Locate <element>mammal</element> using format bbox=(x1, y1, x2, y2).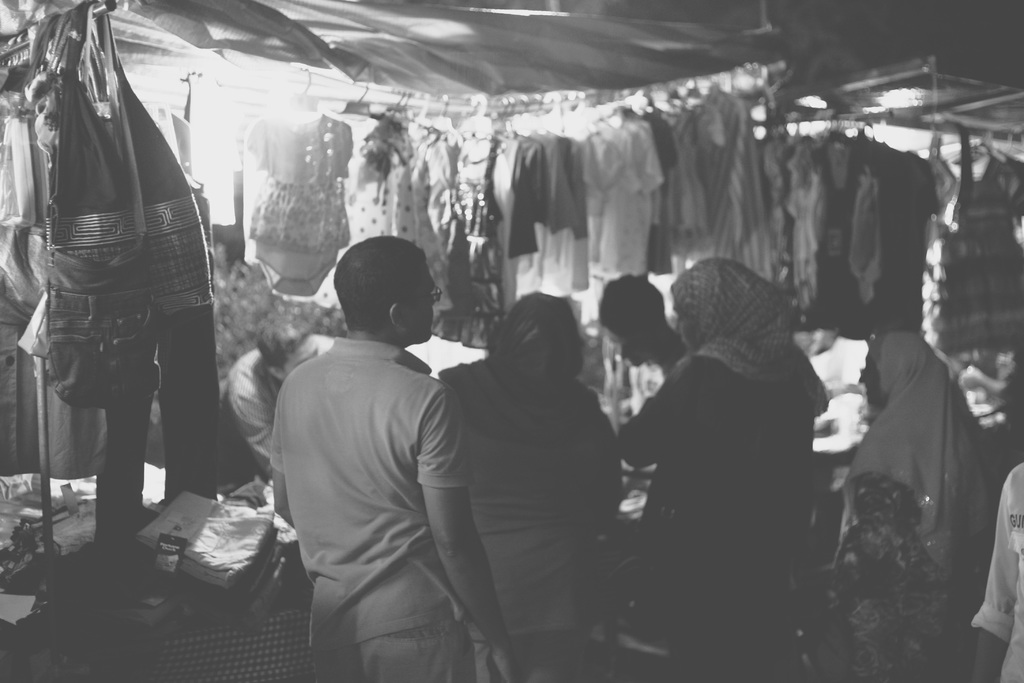
bbox=(832, 324, 1000, 682).
